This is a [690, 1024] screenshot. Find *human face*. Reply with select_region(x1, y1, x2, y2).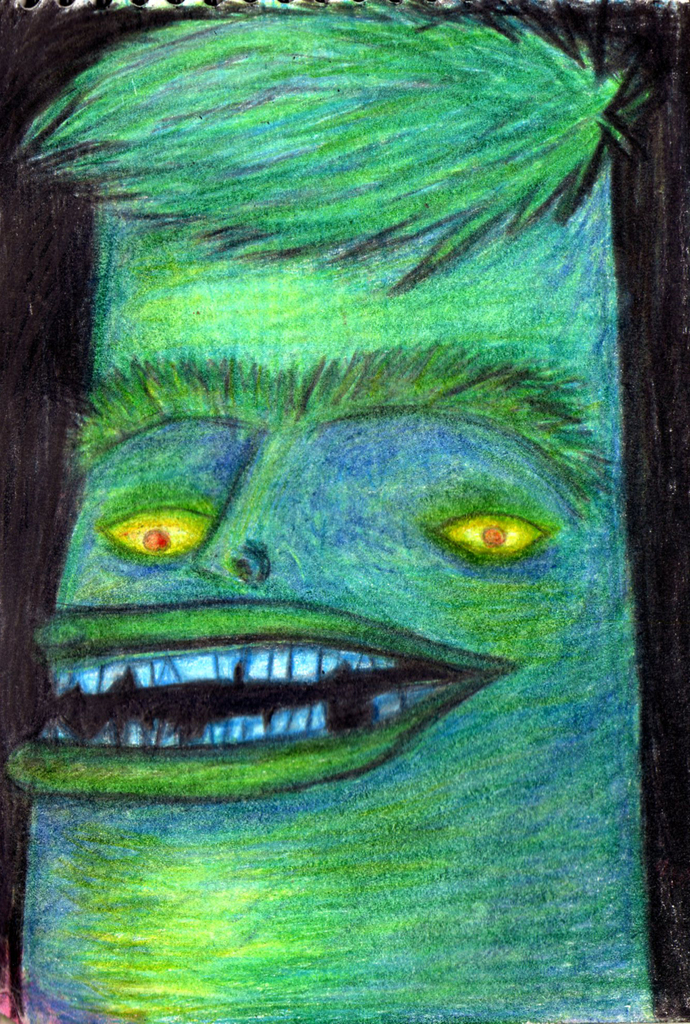
select_region(25, 197, 660, 1023).
